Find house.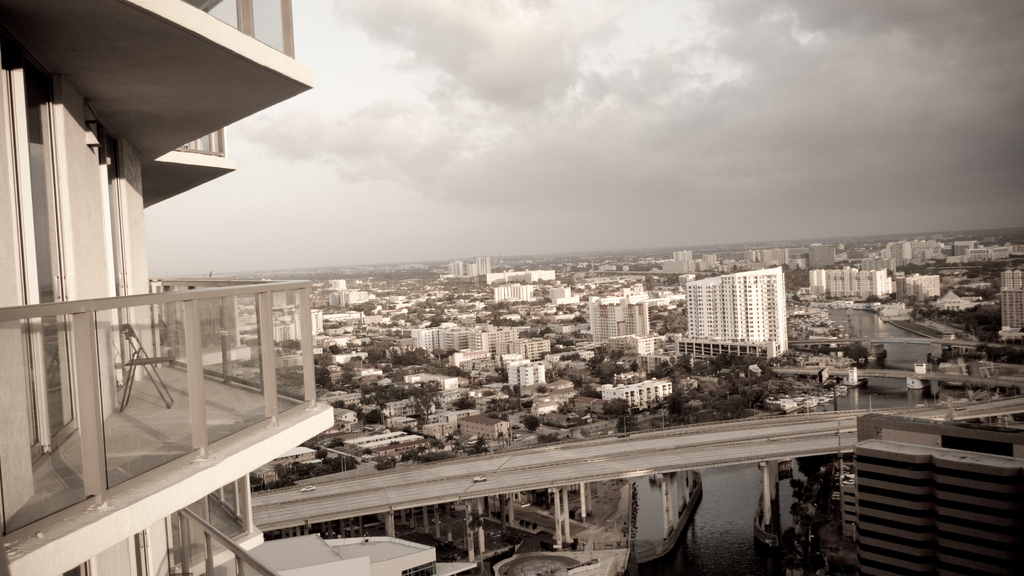
Rect(593, 364, 680, 410).
